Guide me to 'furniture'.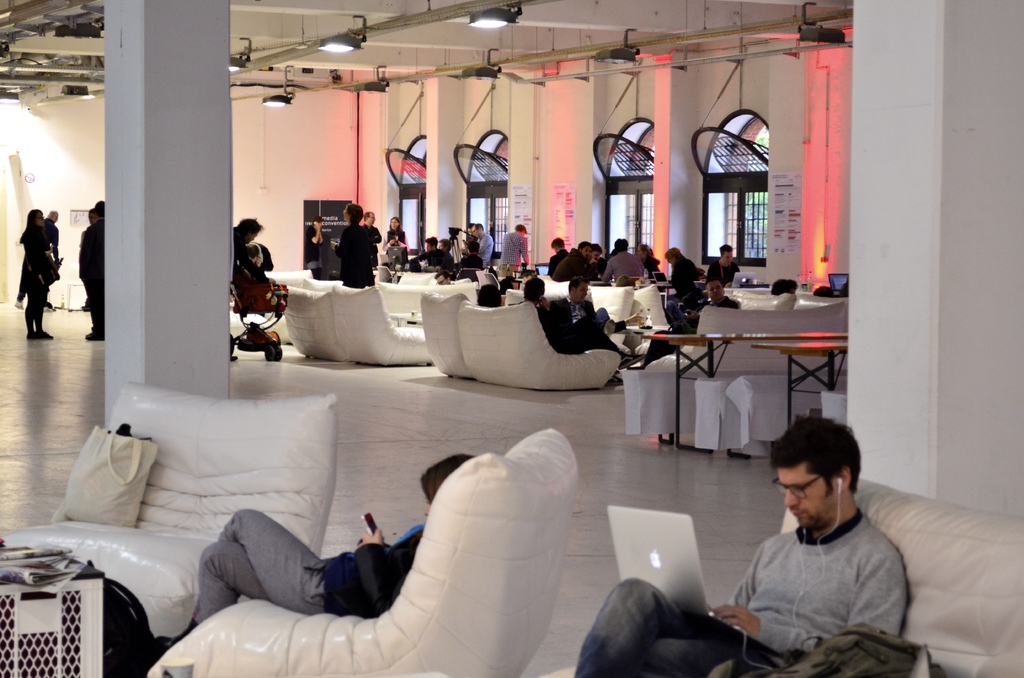
Guidance: (621, 367, 703, 446).
